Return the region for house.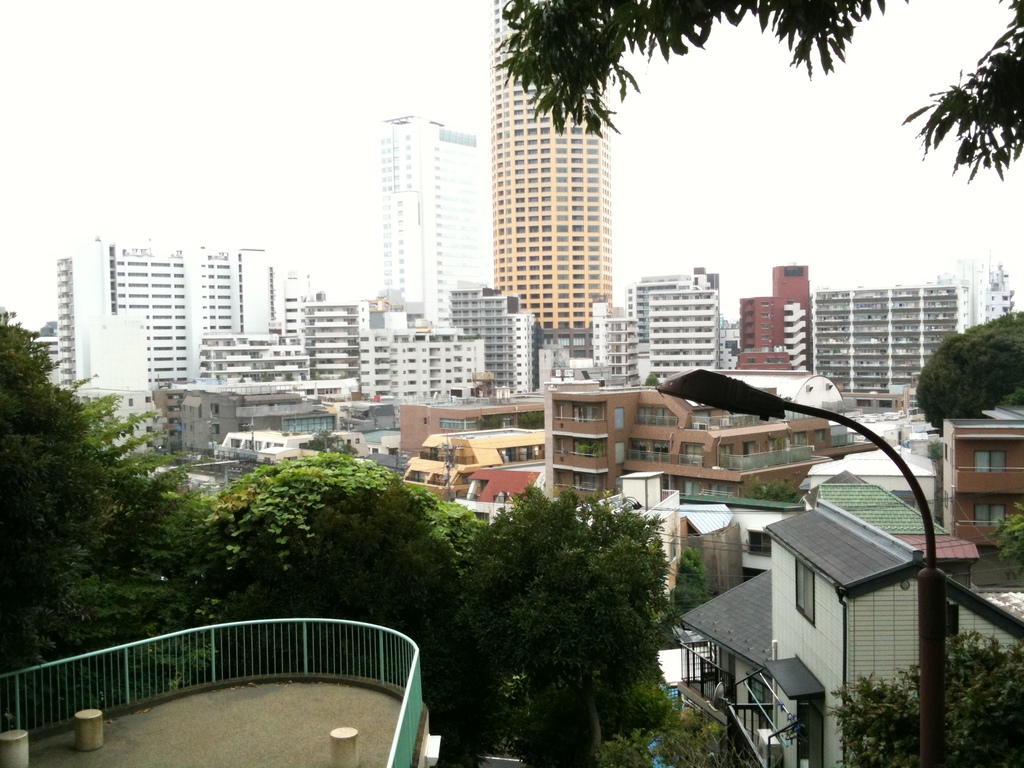
{"left": 622, "top": 269, "right": 694, "bottom": 319}.
